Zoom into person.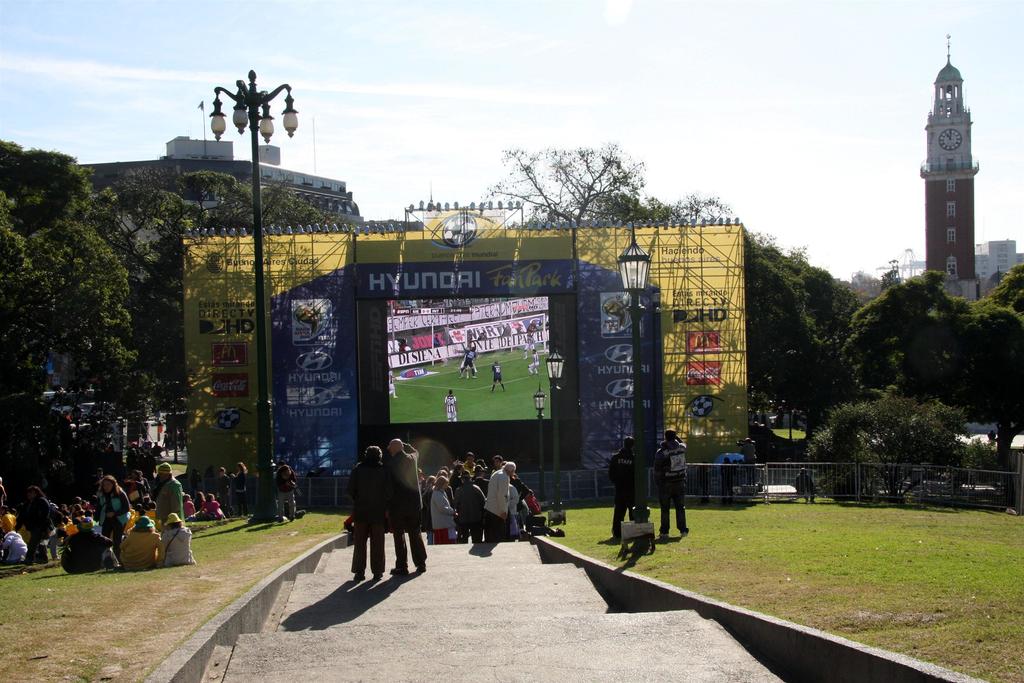
Zoom target: x1=609 y1=435 x2=643 y2=536.
